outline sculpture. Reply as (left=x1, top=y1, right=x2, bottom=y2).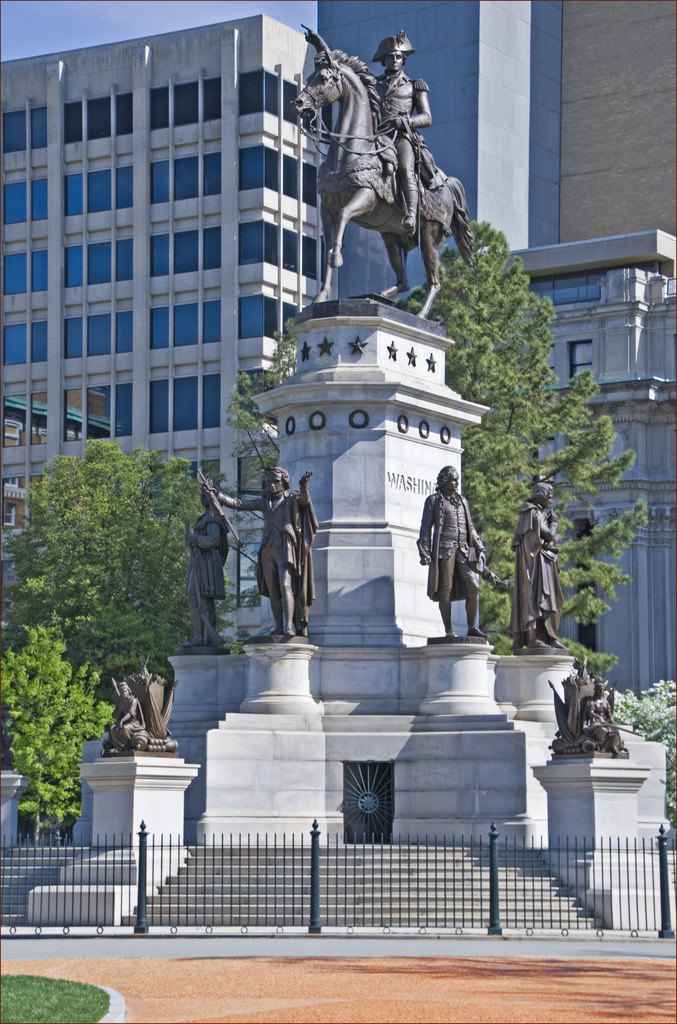
(left=509, top=480, right=573, bottom=646).
